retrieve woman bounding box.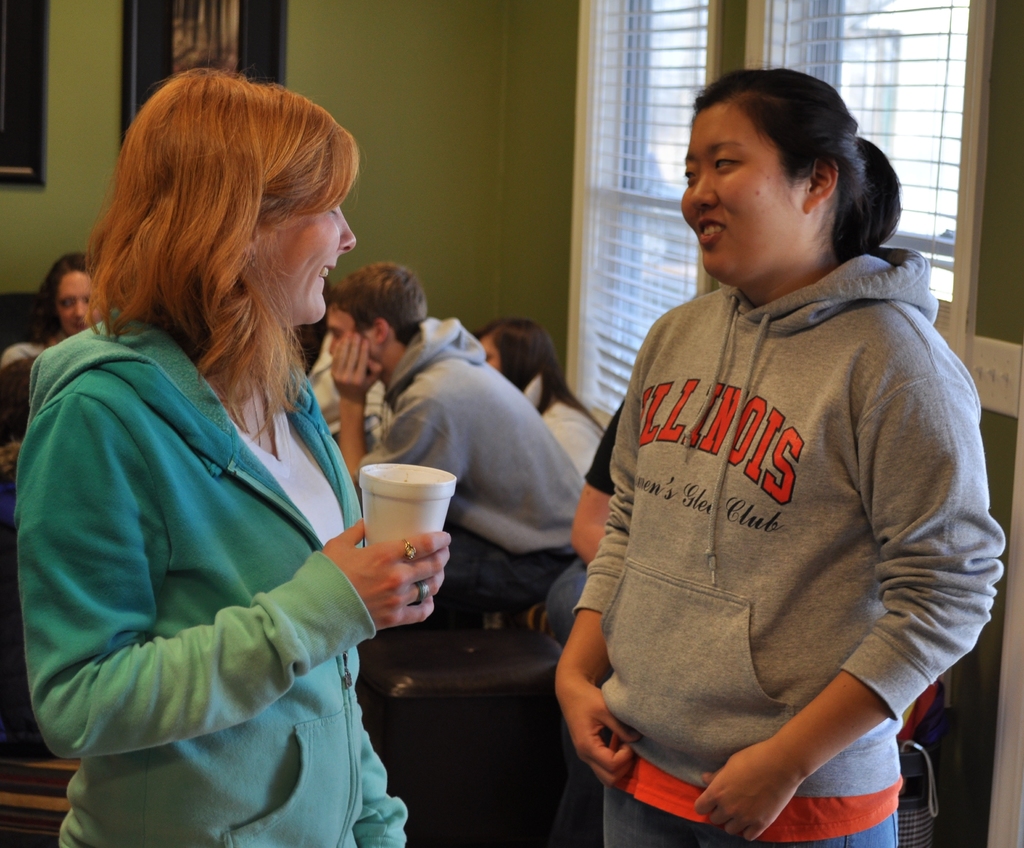
Bounding box: Rect(479, 311, 612, 480).
